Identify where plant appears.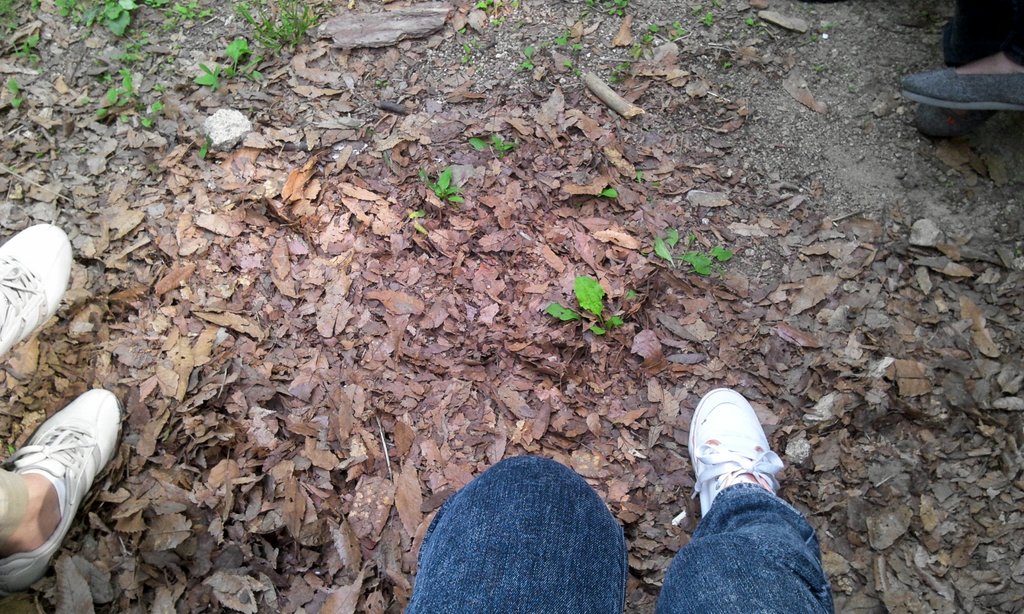
Appears at 566:66:582:79.
